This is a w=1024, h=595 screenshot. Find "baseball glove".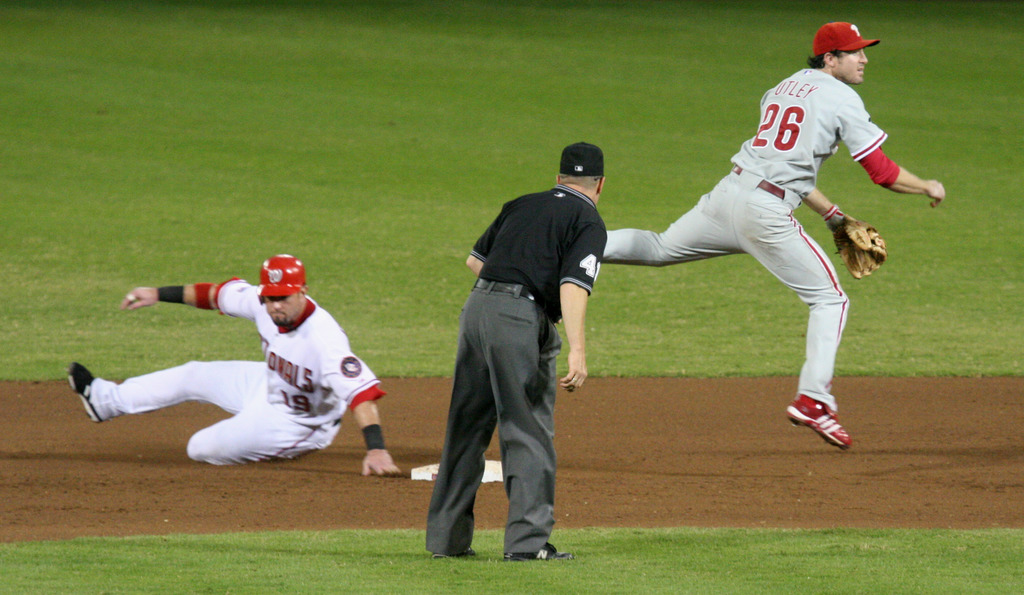
Bounding box: 833 208 888 277.
